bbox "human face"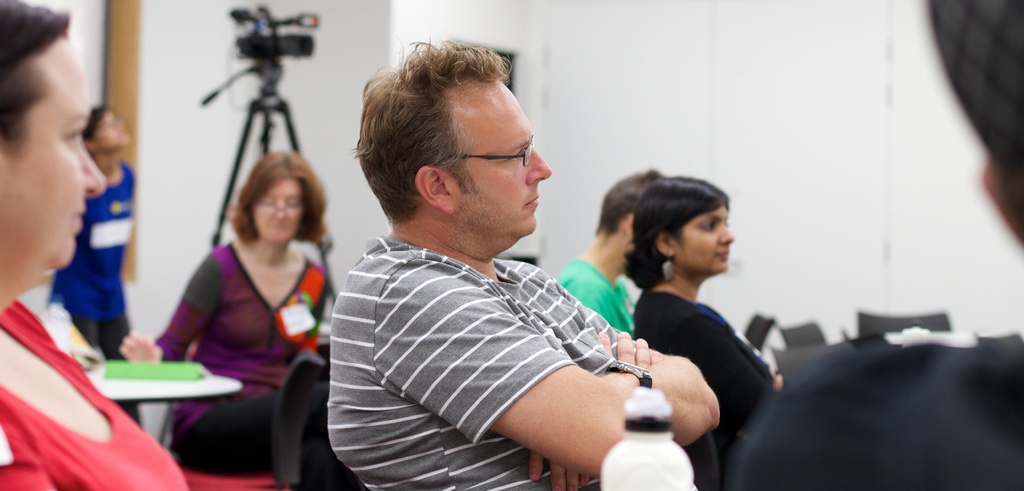
[x1=462, y1=81, x2=551, y2=242]
